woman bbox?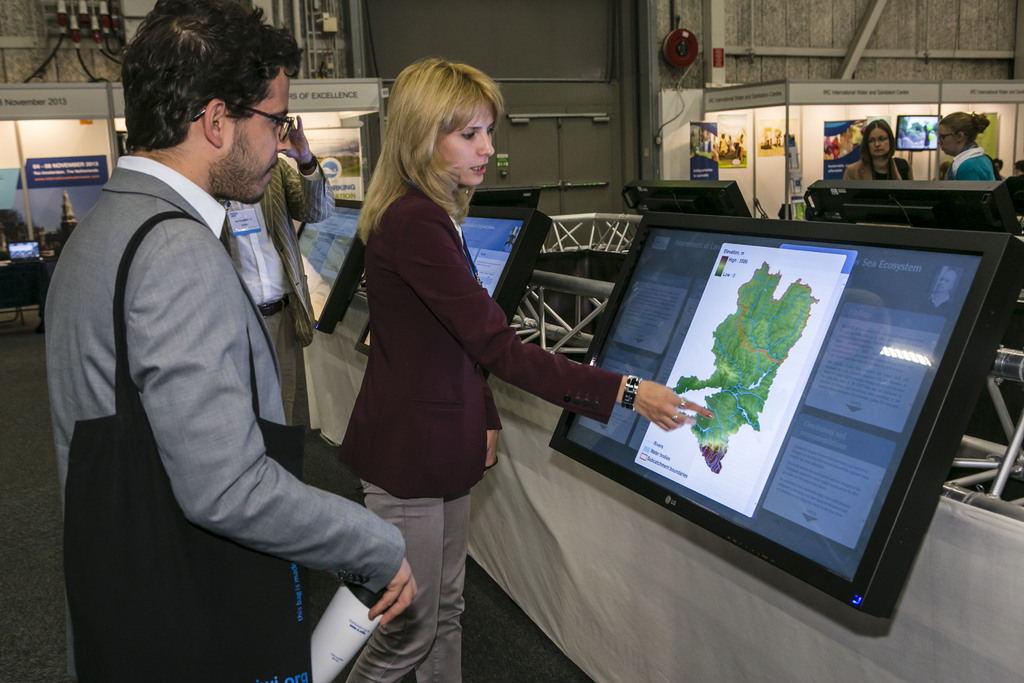
[324, 87, 643, 679]
